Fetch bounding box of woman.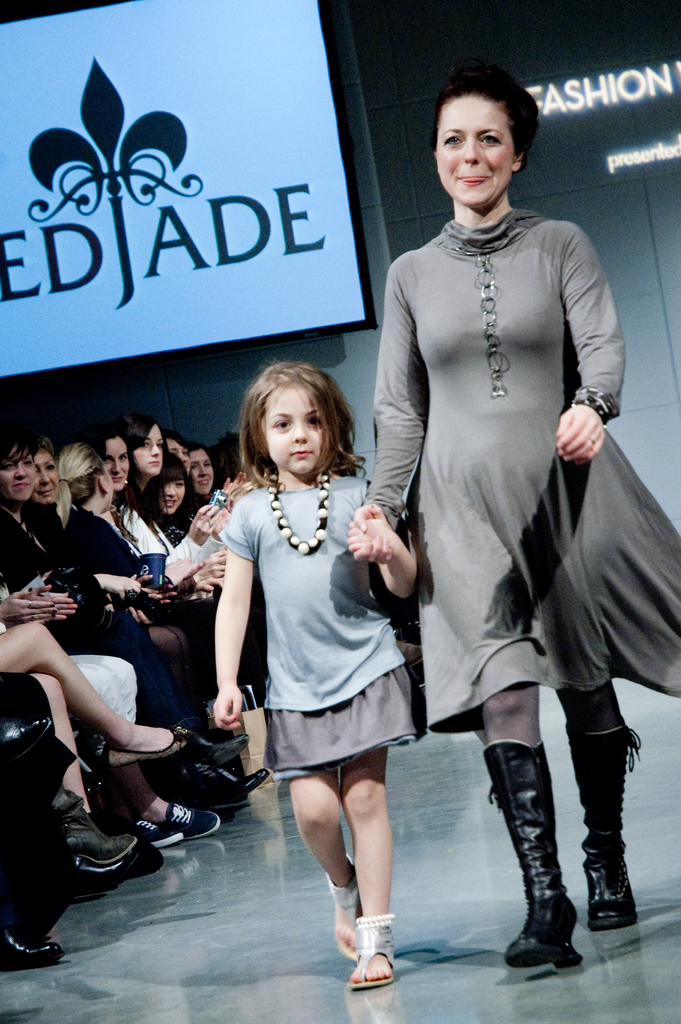
Bbox: detection(356, 93, 636, 943).
